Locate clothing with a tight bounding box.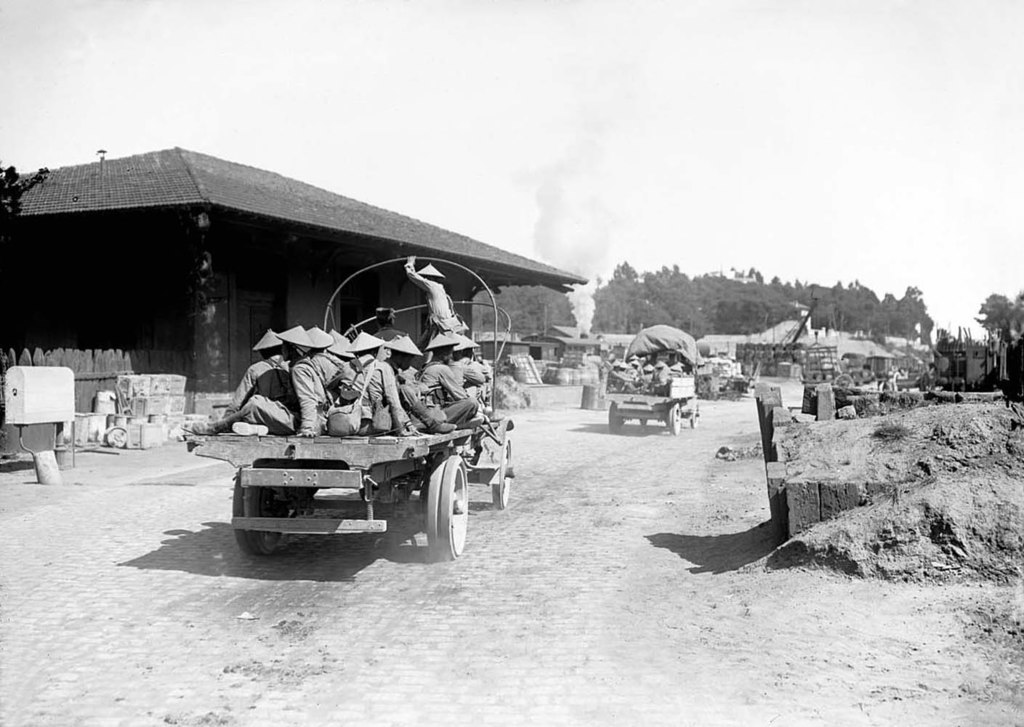
left=401, top=257, right=469, bottom=345.
